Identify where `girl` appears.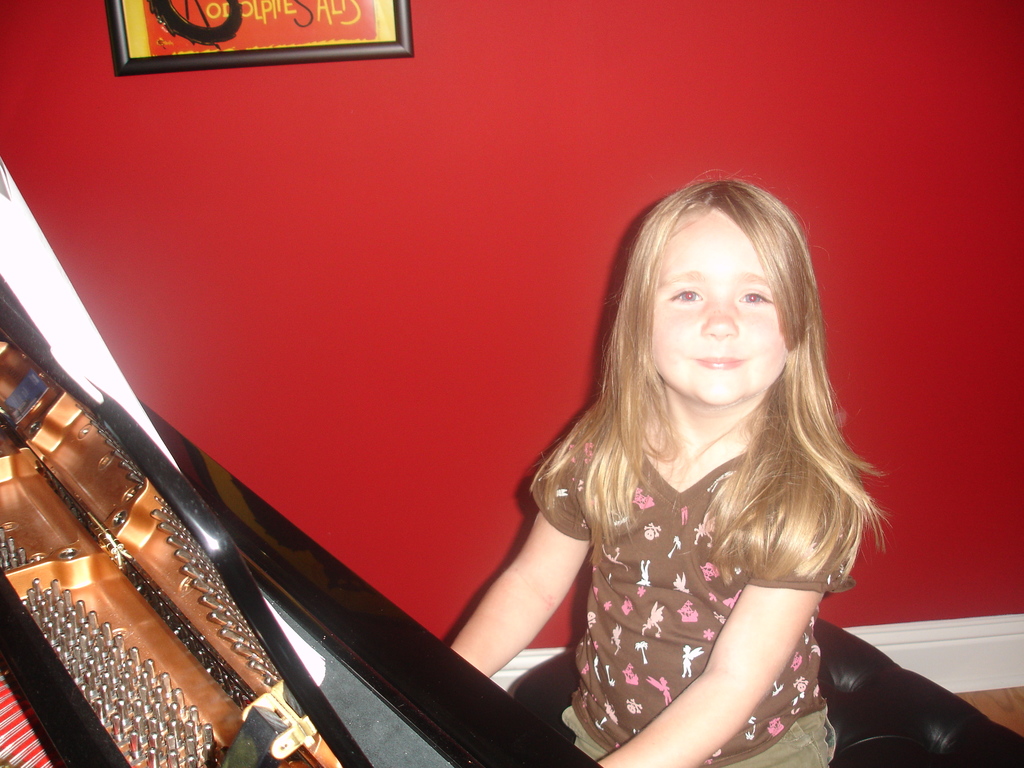
Appears at box=[453, 173, 895, 765].
